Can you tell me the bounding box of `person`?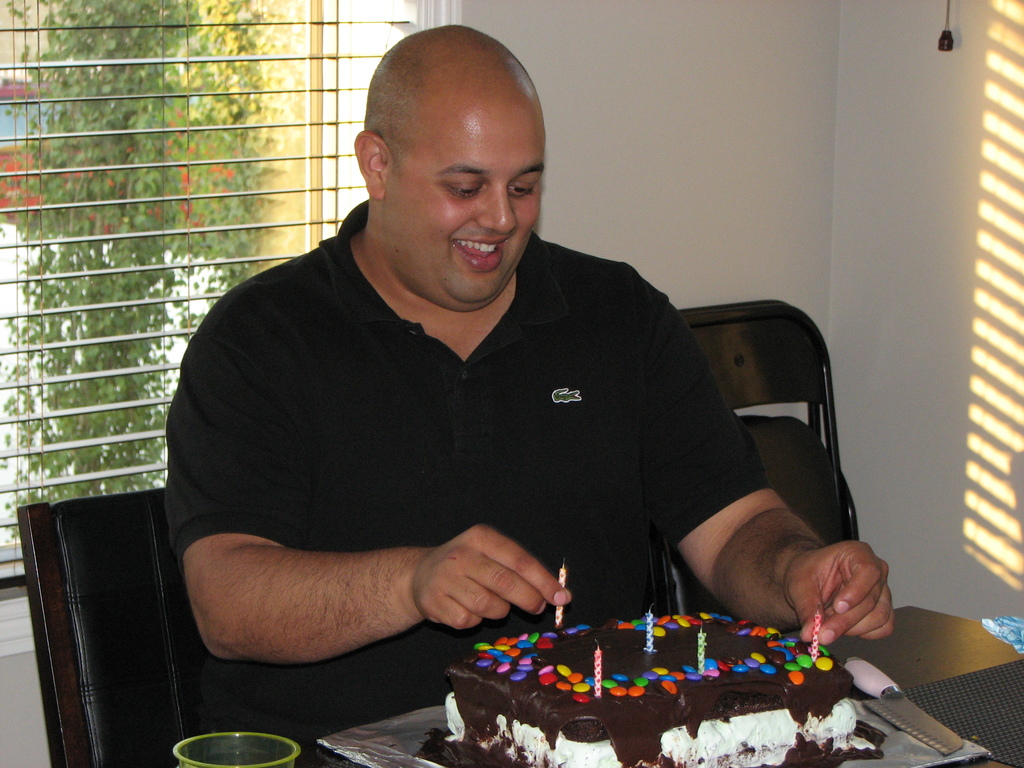
x1=164, y1=28, x2=904, y2=767.
